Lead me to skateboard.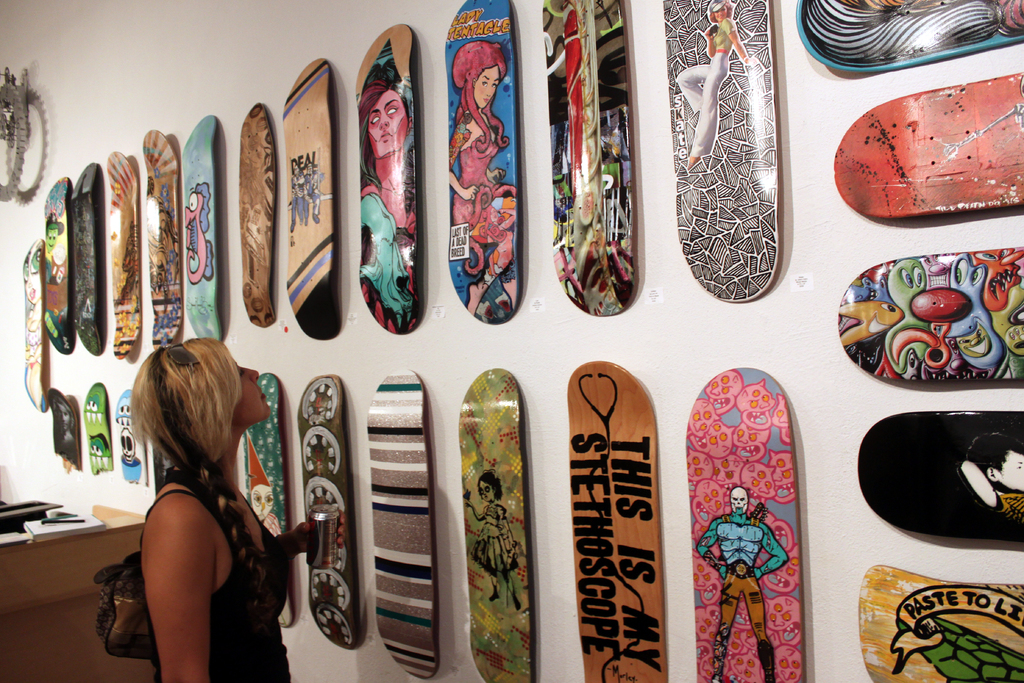
Lead to x1=49 y1=388 x2=74 y2=466.
